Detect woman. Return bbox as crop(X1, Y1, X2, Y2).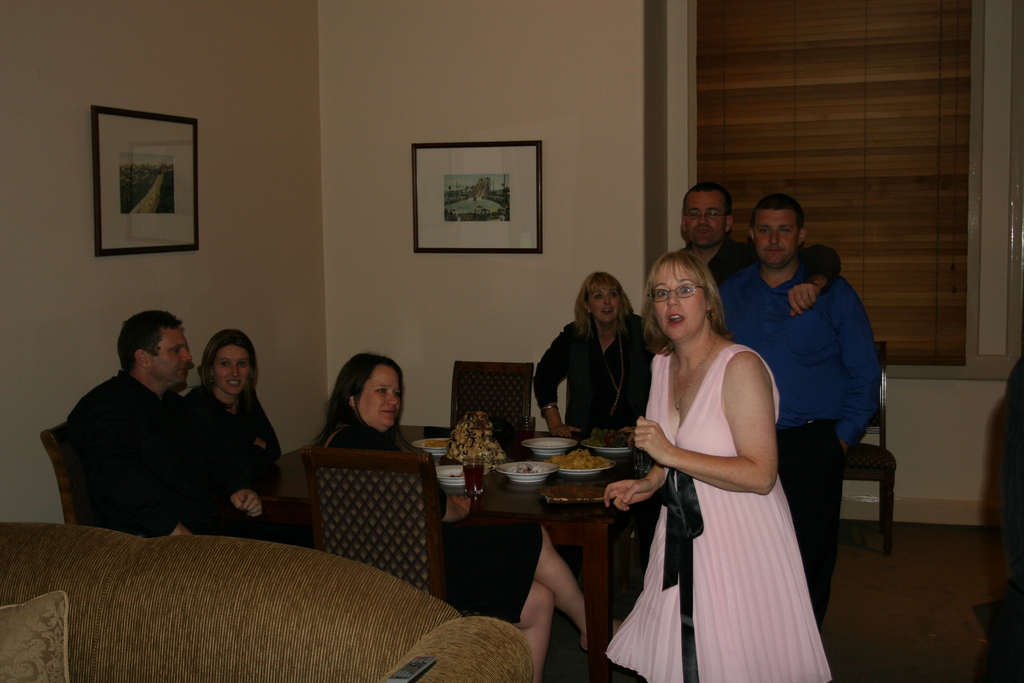
crop(602, 250, 840, 682).
